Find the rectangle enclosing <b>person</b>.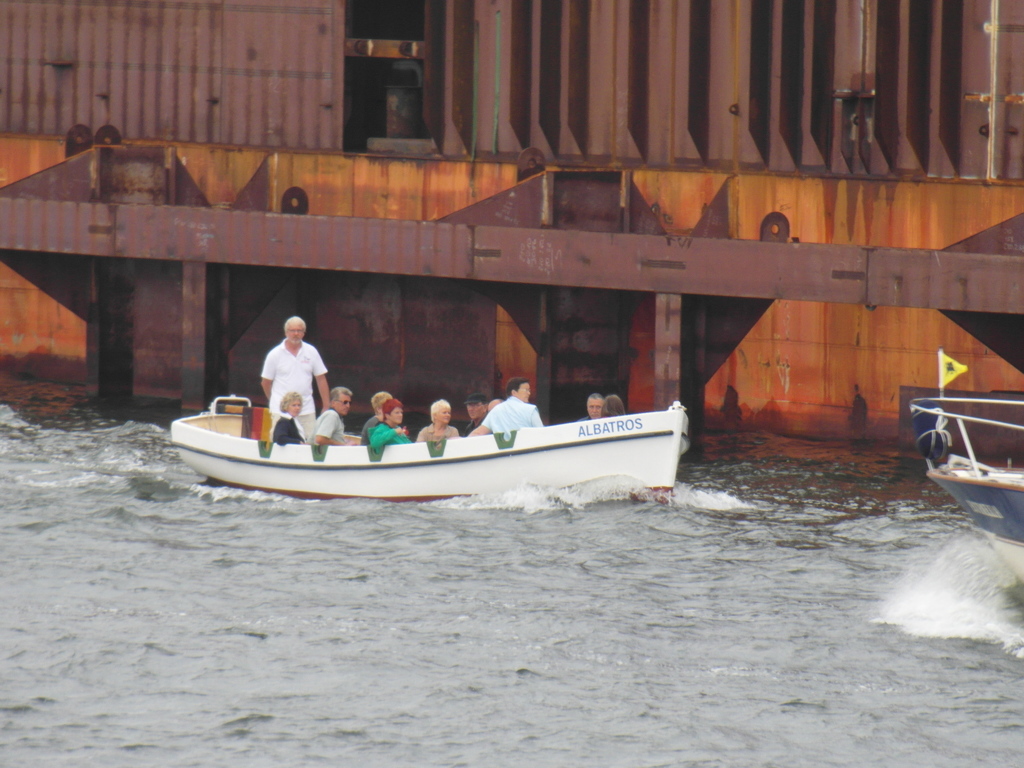
left=369, top=400, right=413, bottom=452.
